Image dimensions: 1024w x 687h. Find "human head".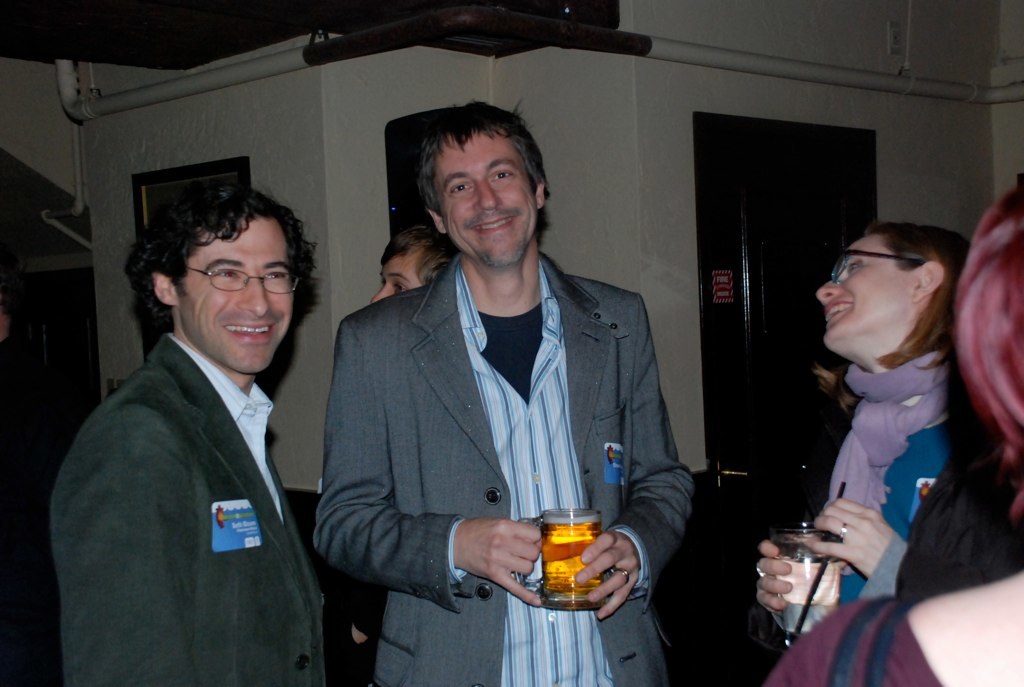
left=820, top=222, right=962, bottom=382.
